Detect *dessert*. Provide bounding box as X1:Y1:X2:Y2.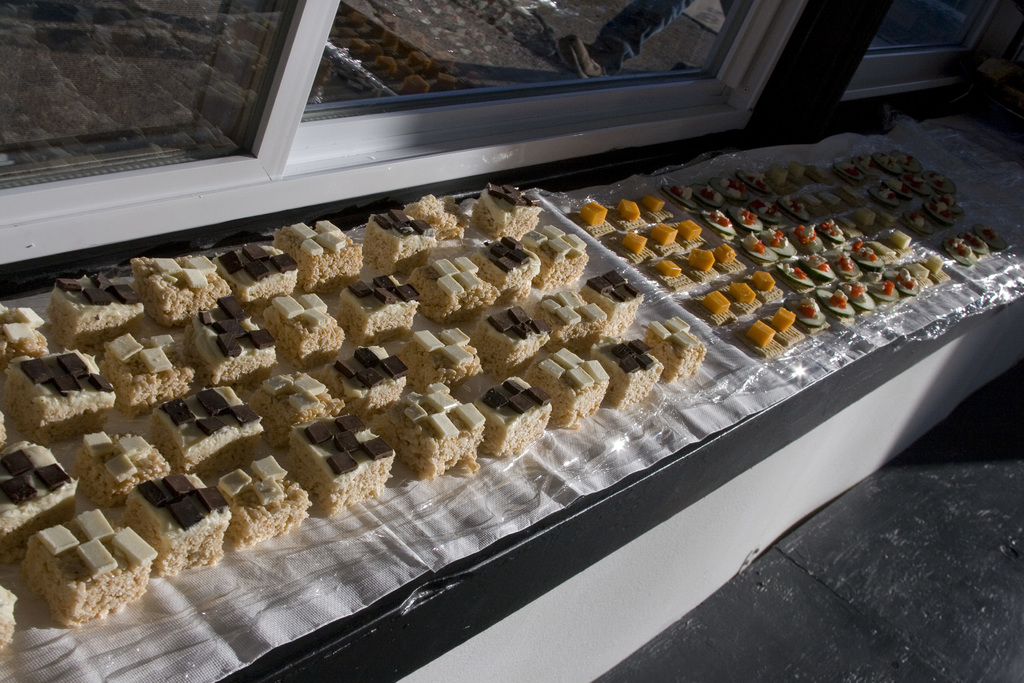
68:427:163:516.
